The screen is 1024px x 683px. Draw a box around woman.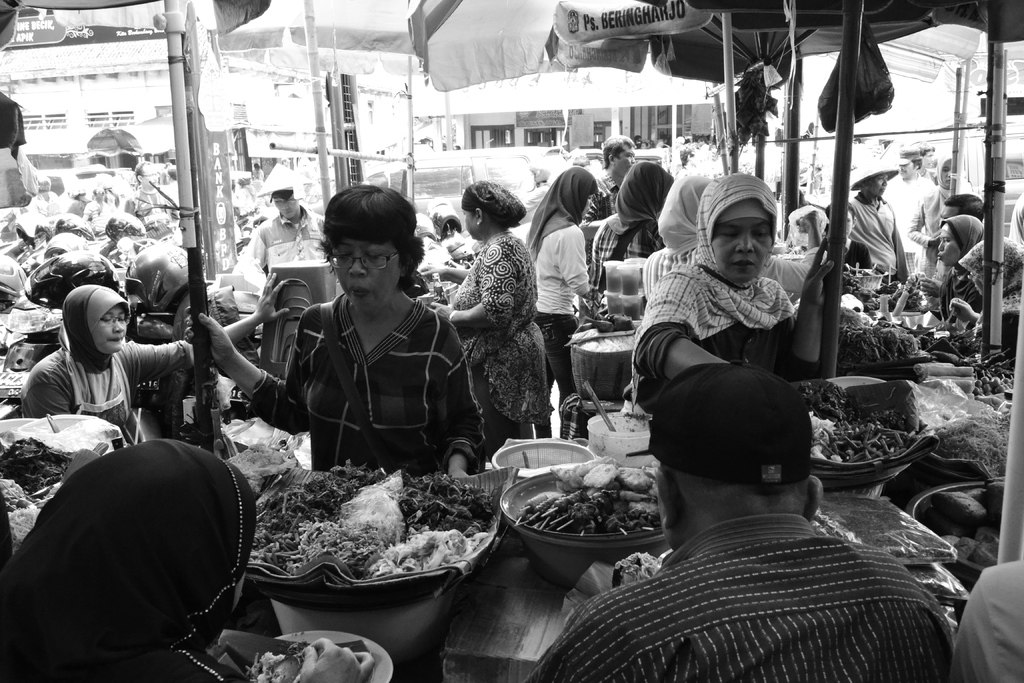
detection(431, 179, 556, 466).
